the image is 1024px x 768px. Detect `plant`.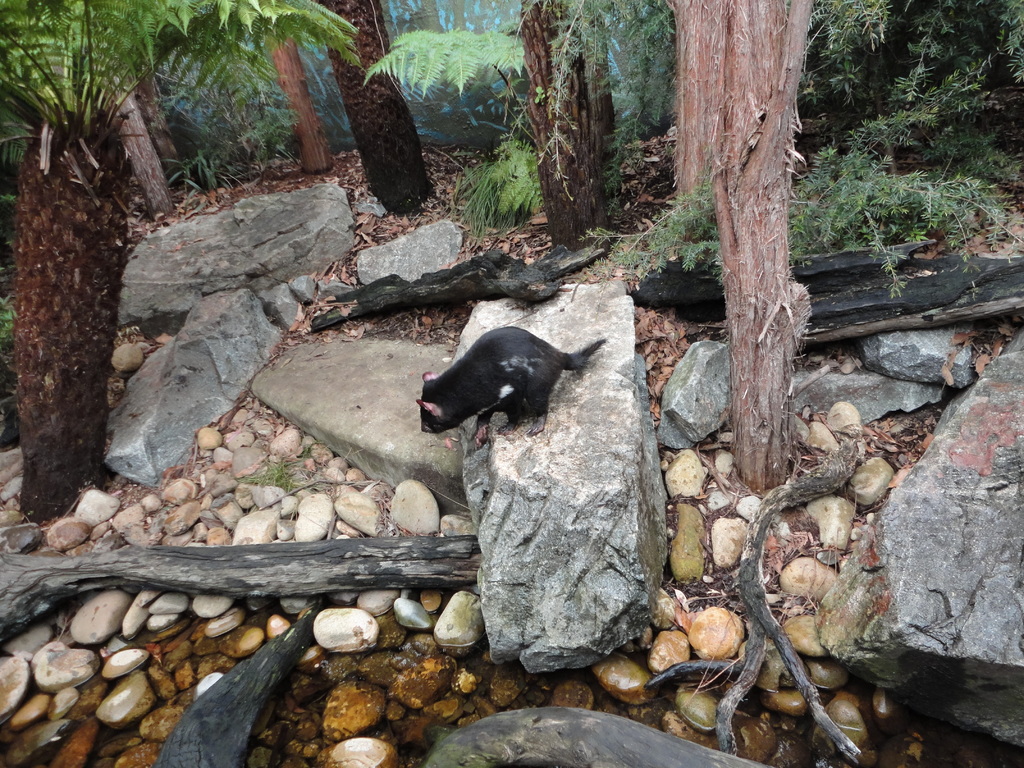
Detection: l=372, t=16, r=591, b=114.
